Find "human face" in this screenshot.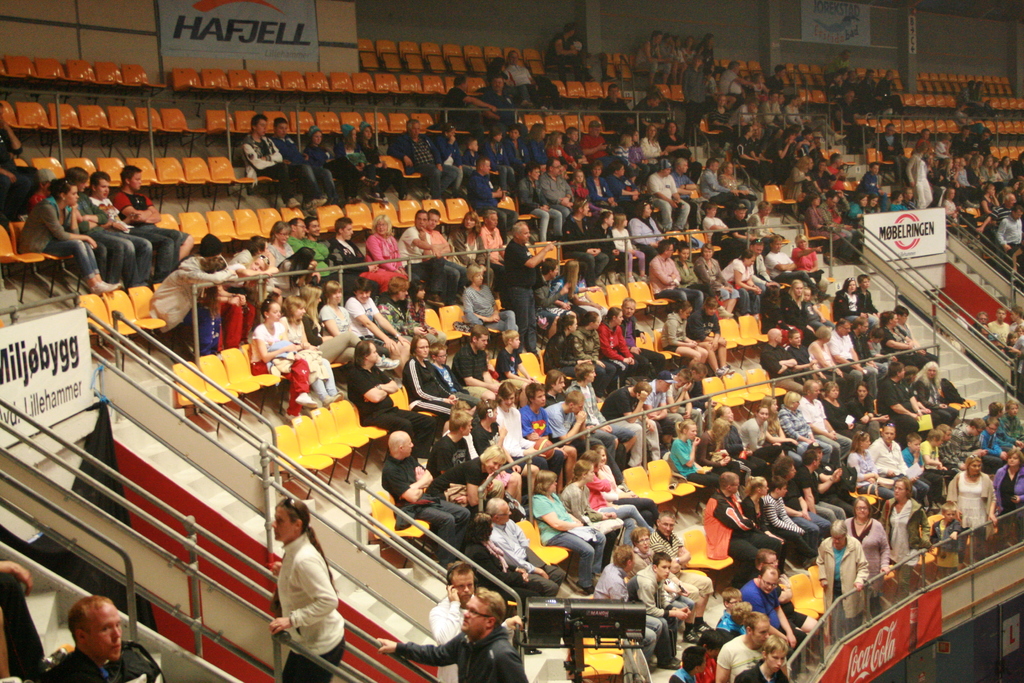
The bounding box for "human face" is locate(308, 218, 320, 233).
